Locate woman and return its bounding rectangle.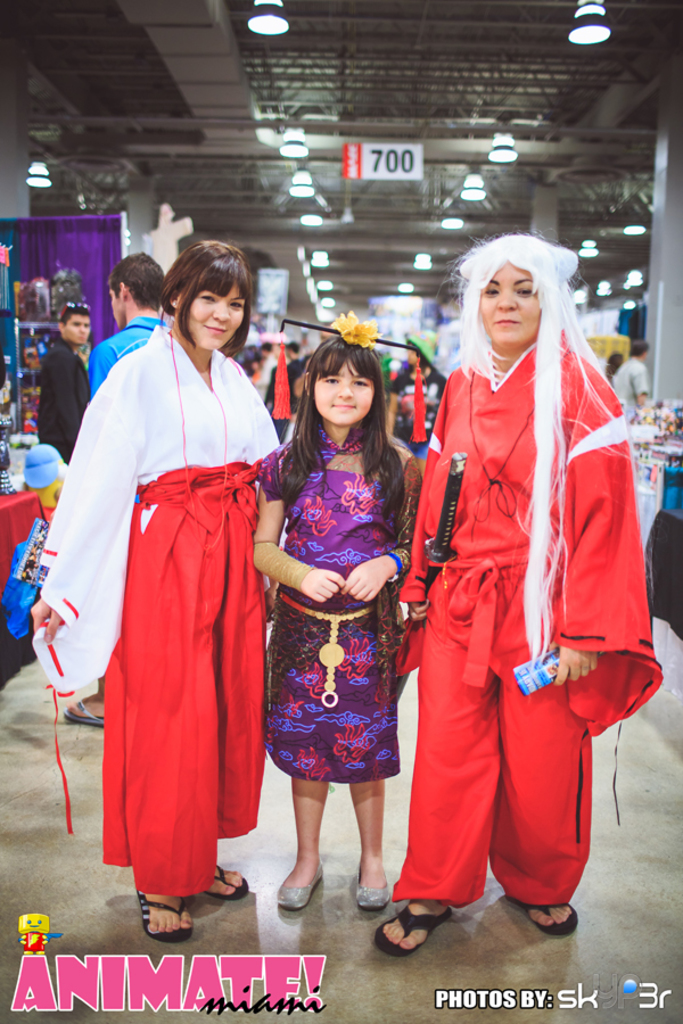
49,215,270,916.
